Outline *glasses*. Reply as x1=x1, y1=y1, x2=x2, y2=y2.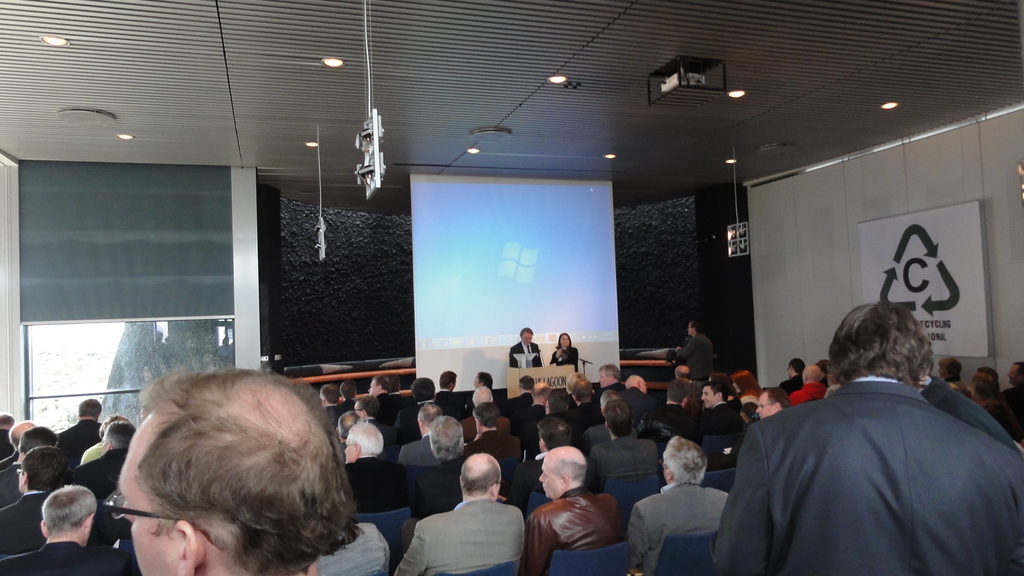
x1=97, y1=488, x2=223, y2=554.
